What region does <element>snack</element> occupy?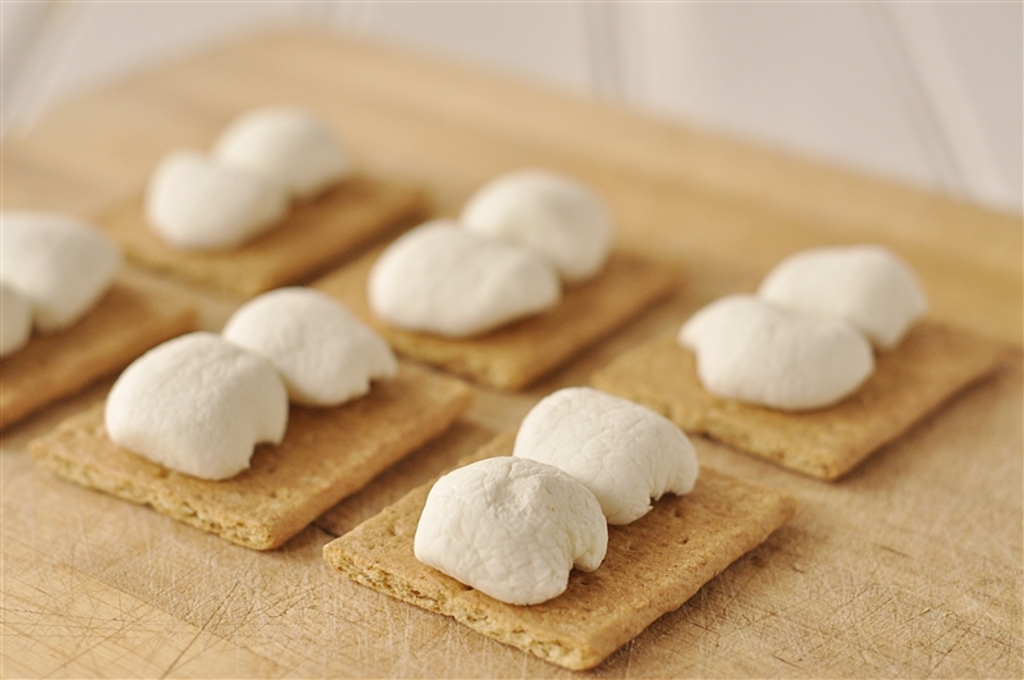
crop(0, 209, 191, 435).
